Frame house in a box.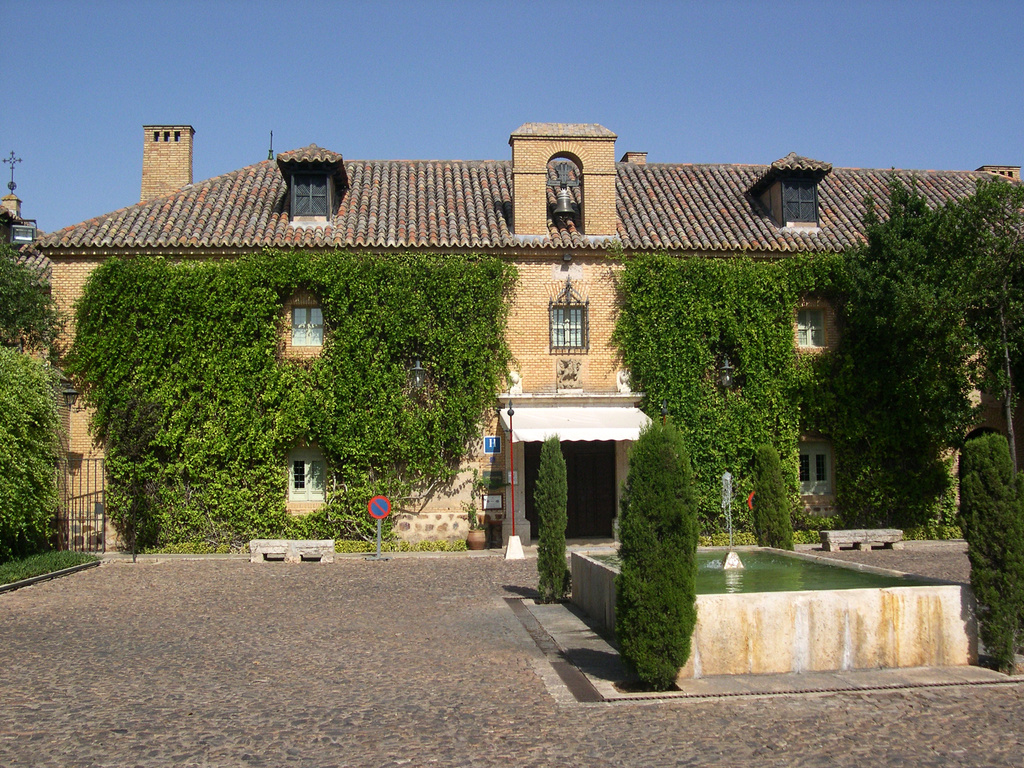
locate(56, 110, 918, 593).
